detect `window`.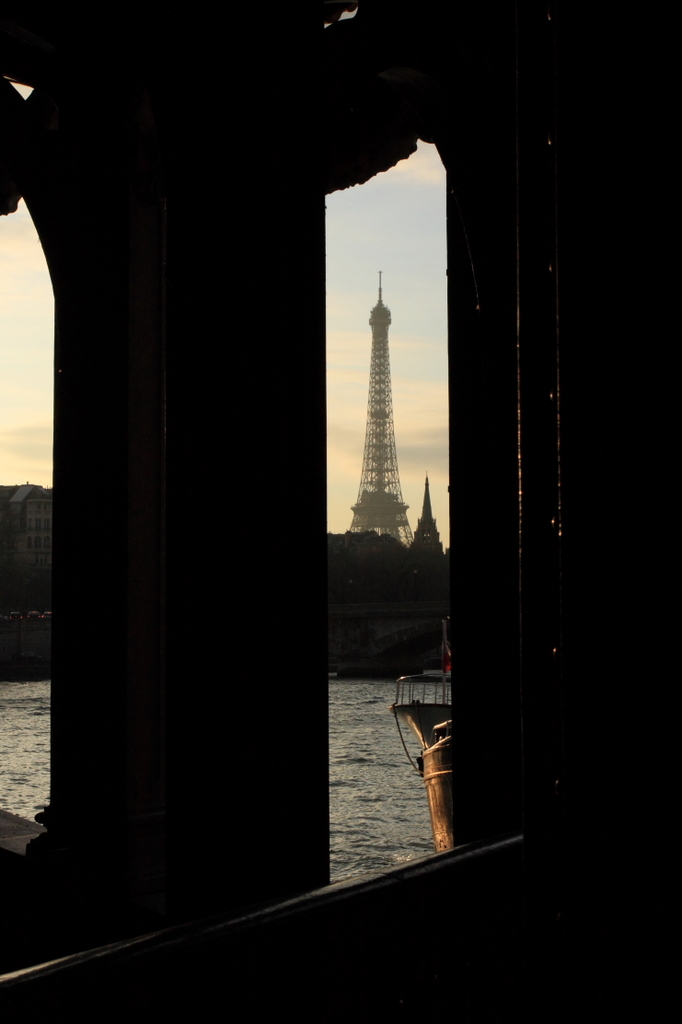
Detected at {"left": 323, "top": 128, "right": 471, "bottom": 881}.
